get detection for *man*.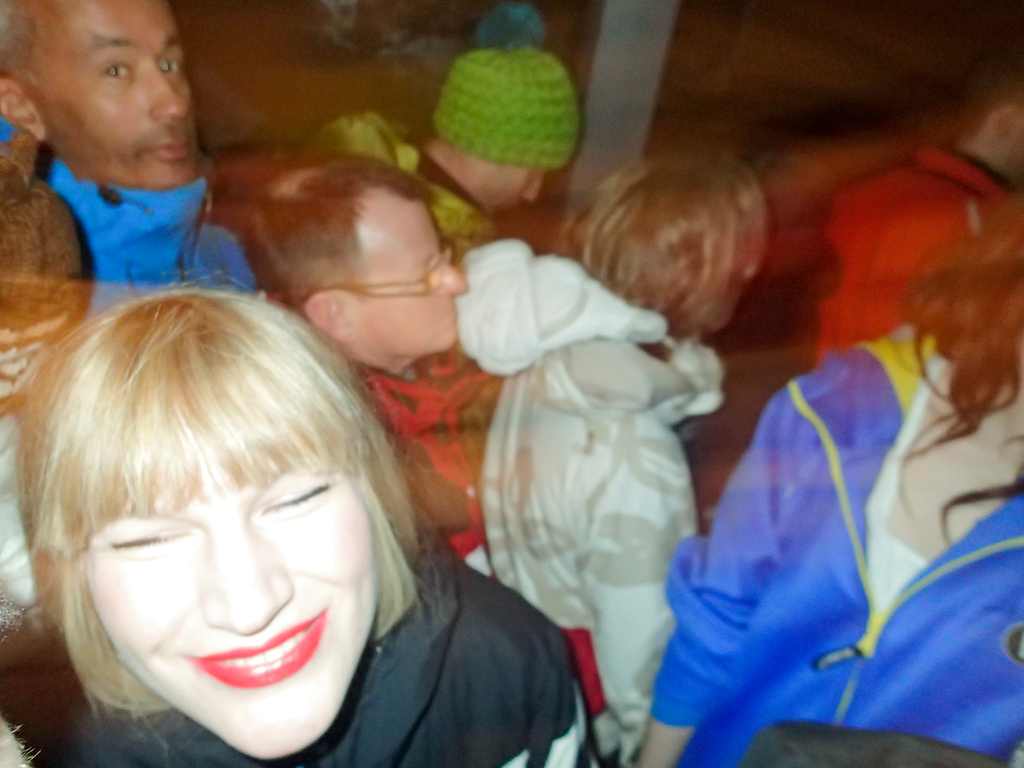
Detection: 0, 0, 266, 294.
